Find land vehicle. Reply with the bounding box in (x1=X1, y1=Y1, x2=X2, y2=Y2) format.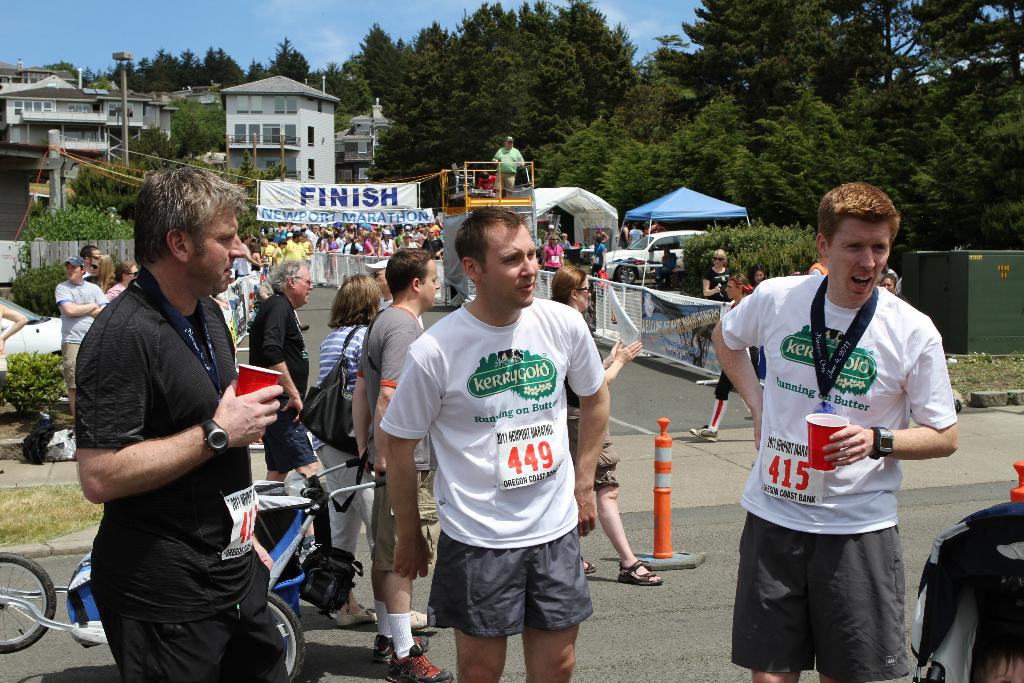
(x1=0, y1=457, x2=392, y2=682).
